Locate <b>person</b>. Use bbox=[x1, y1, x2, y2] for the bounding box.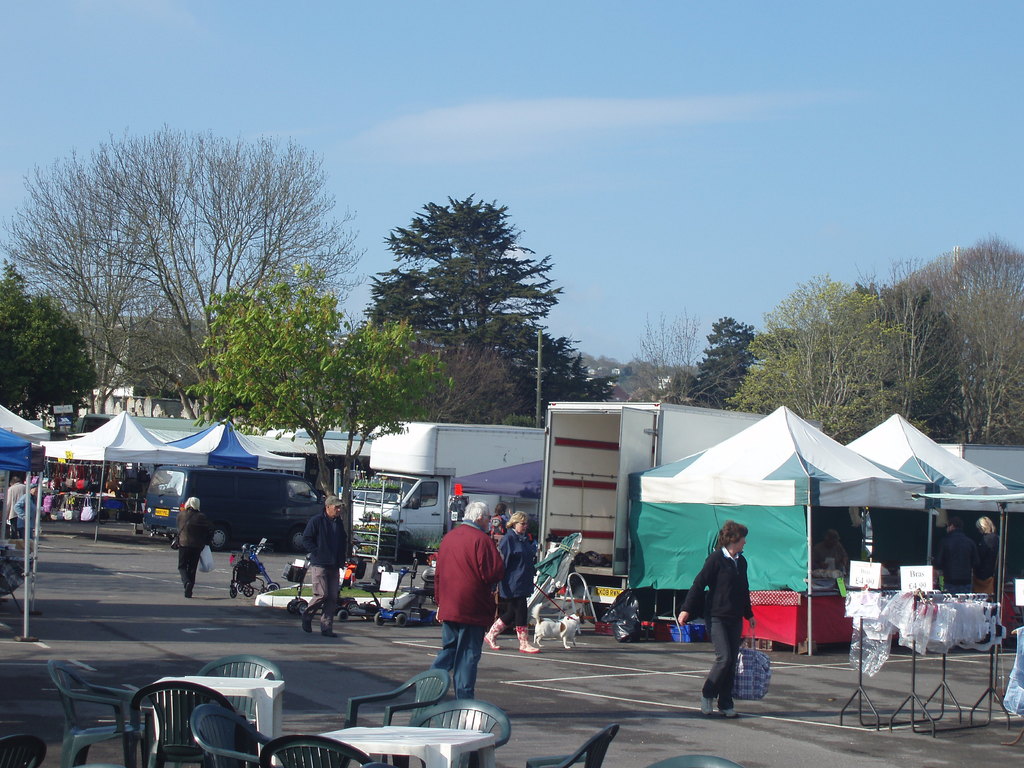
bbox=[433, 500, 513, 701].
